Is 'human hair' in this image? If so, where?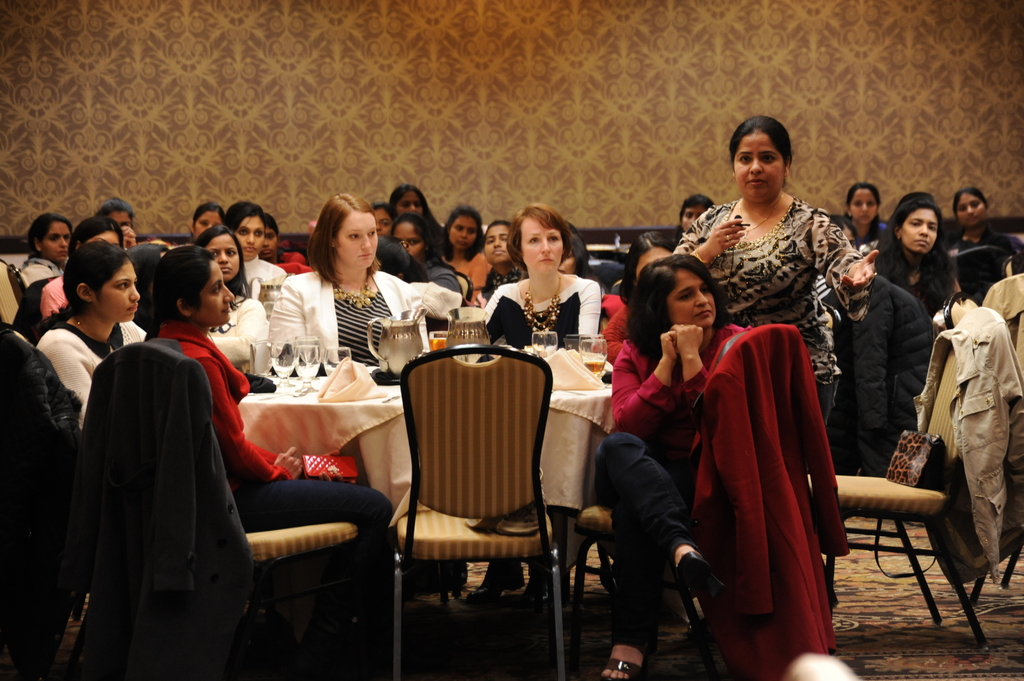
Yes, at l=388, t=212, r=438, b=261.
